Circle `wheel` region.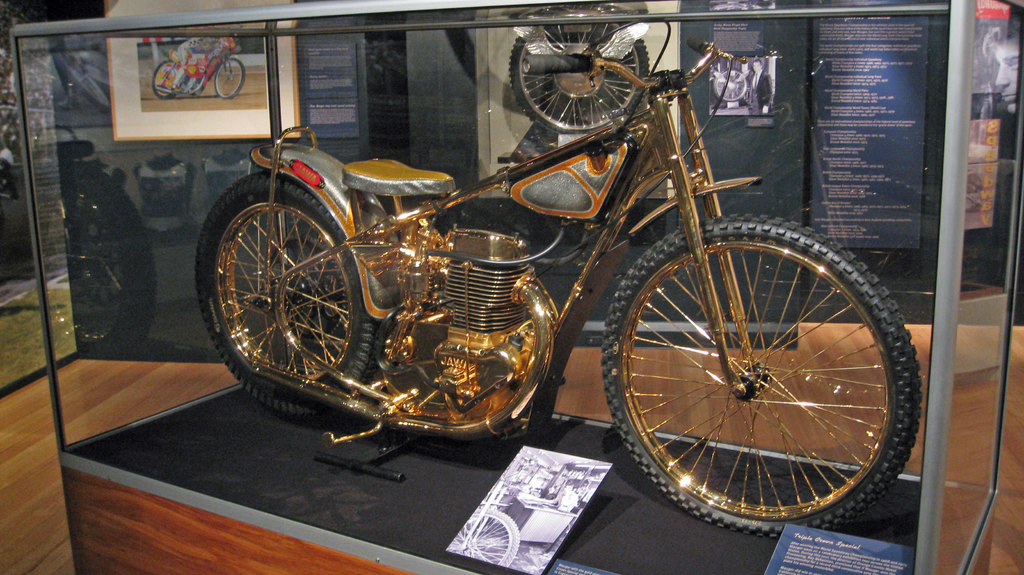
Region: x1=216 y1=60 x2=245 y2=99.
